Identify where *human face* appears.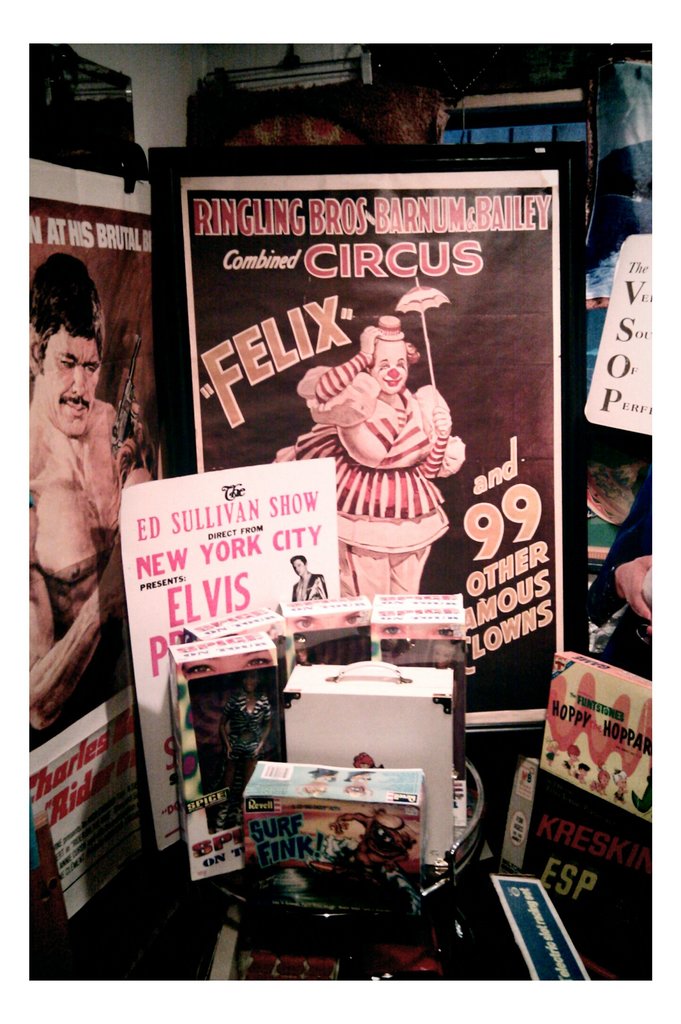
Appears at 41 326 104 438.
